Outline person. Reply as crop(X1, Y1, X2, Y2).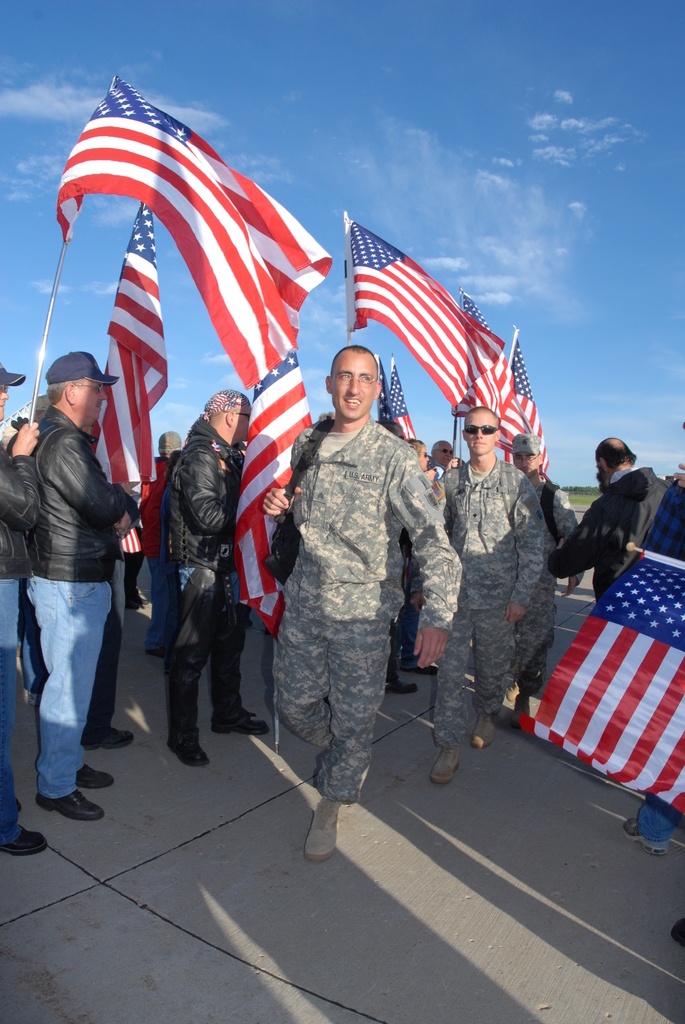
crop(505, 432, 584, 728).
